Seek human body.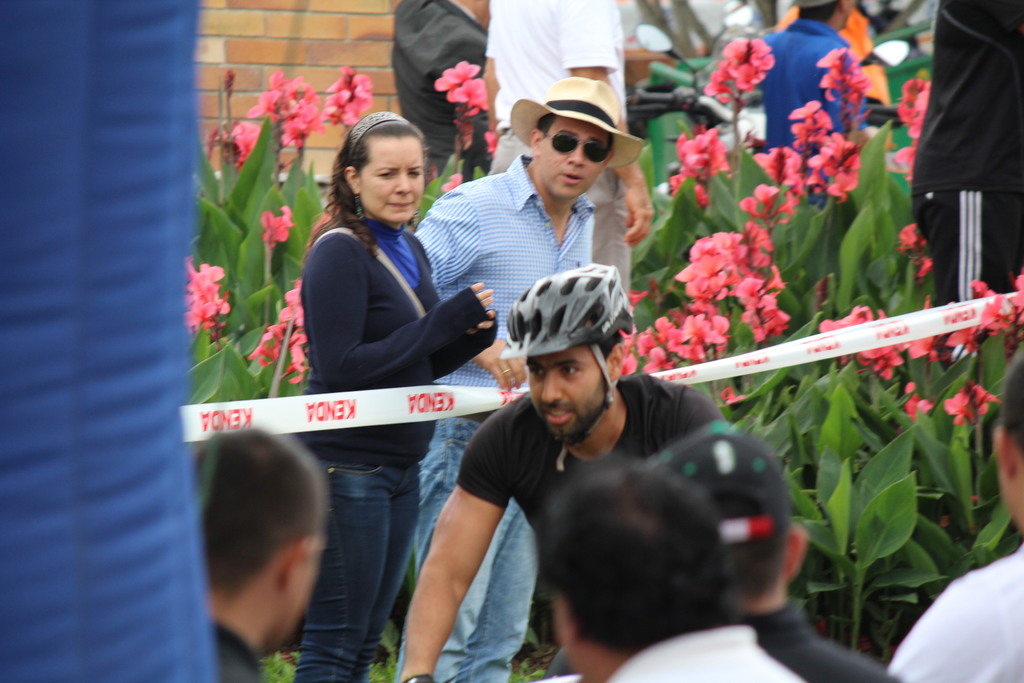
detection(909, 0, 1023, 465).
